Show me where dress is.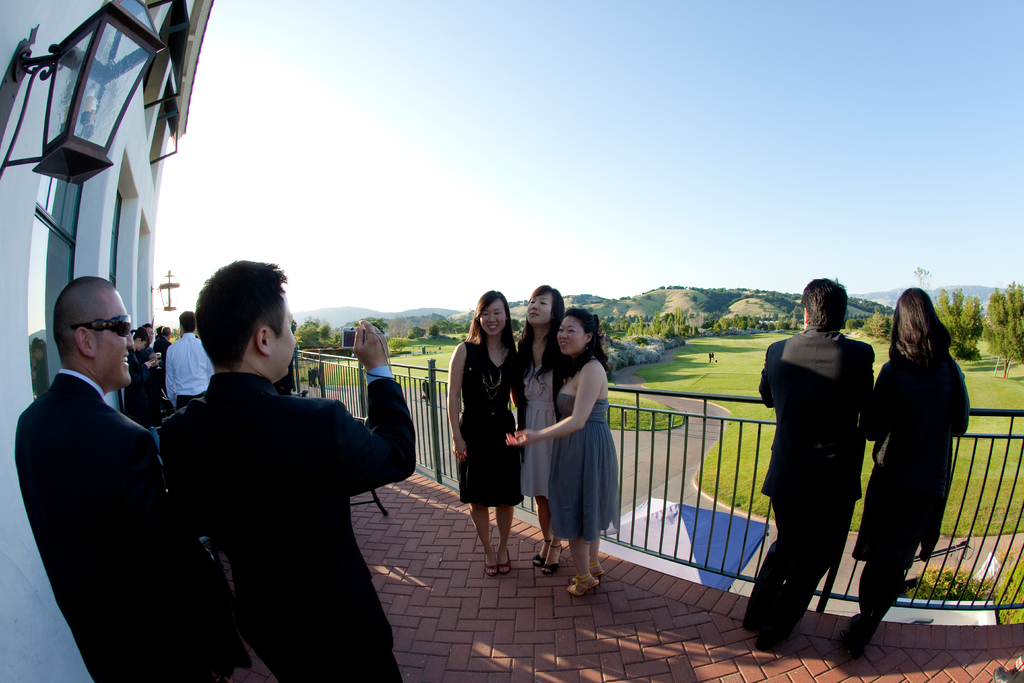
dress is at [left=523, top=335, right=555, bottom=500].
